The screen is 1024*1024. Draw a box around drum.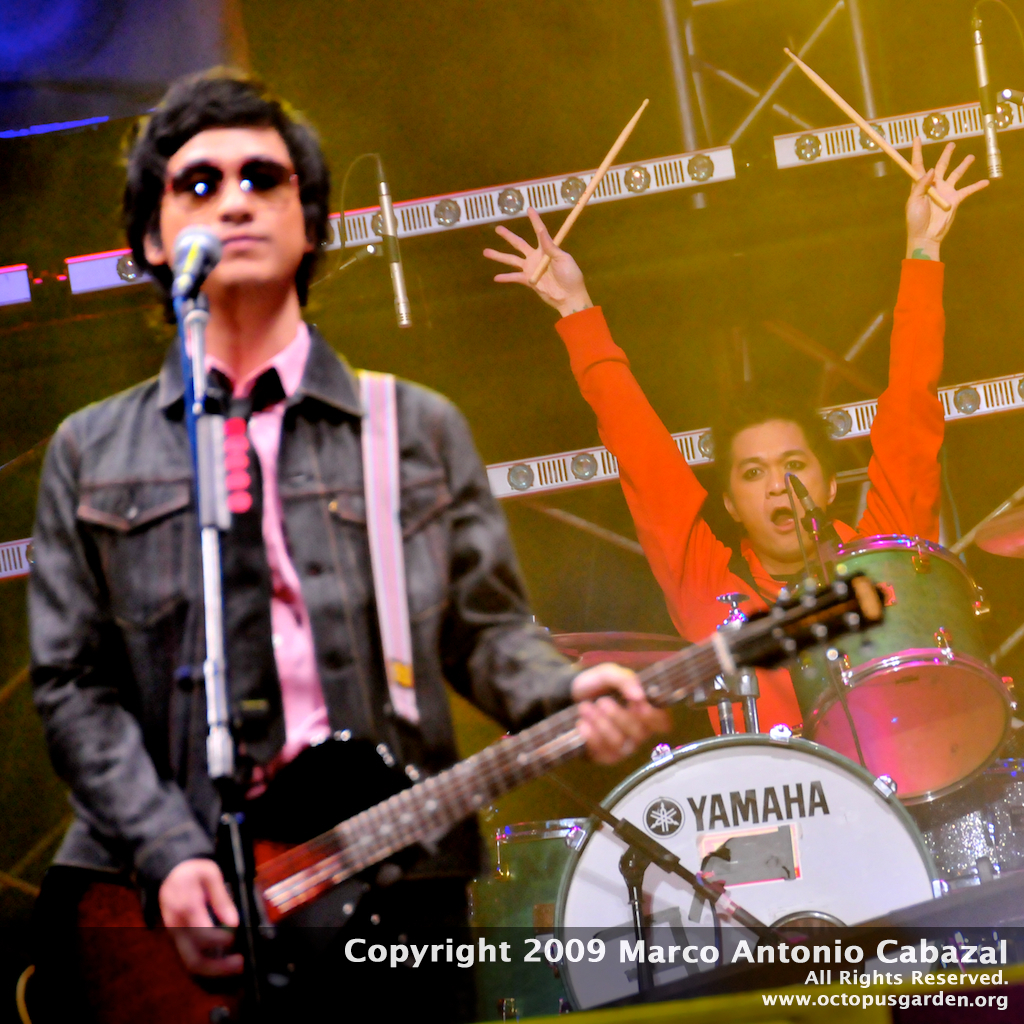
x1=463 y1=826 x2=598 y2=1023.
